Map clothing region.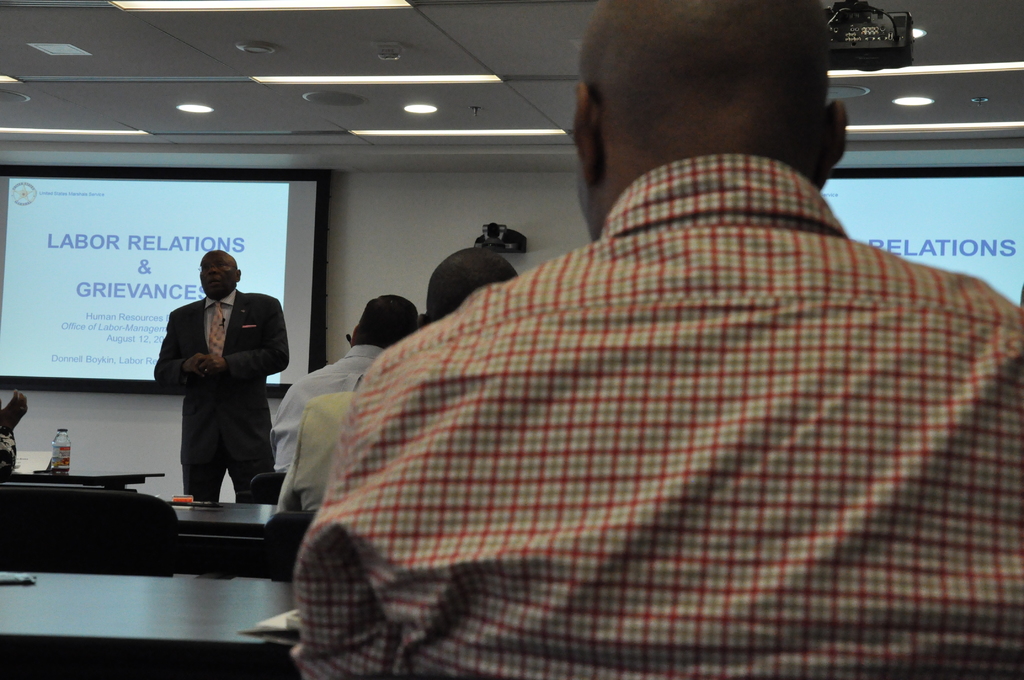
Mapped to x1=280 y1=400 x2=362 y2=516.
